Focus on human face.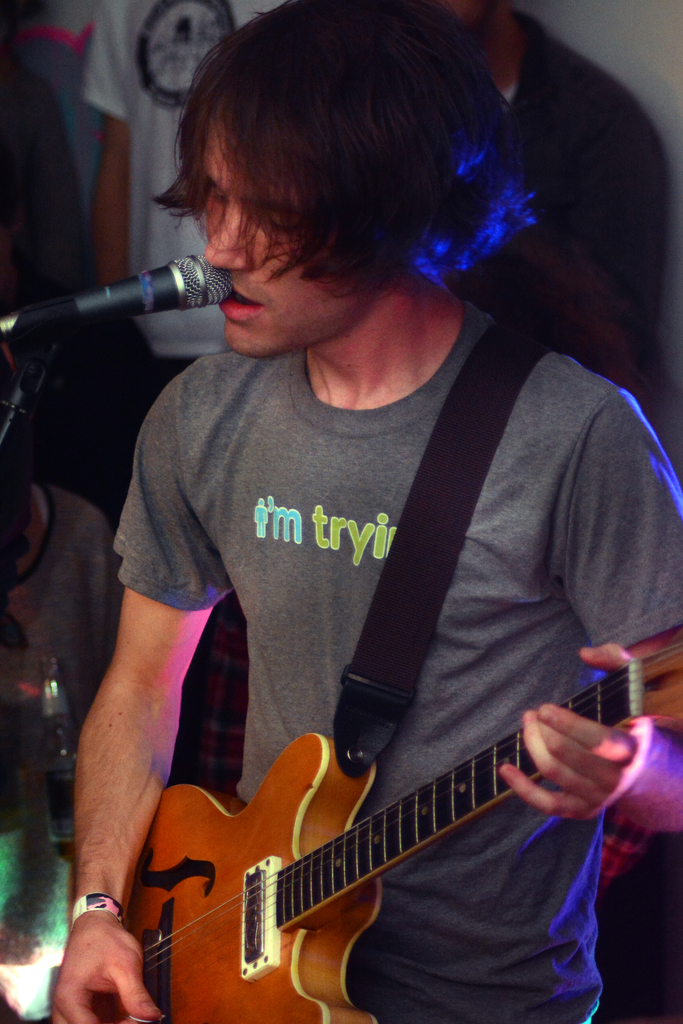
Focused at box=[204, 111, 357, 359].
